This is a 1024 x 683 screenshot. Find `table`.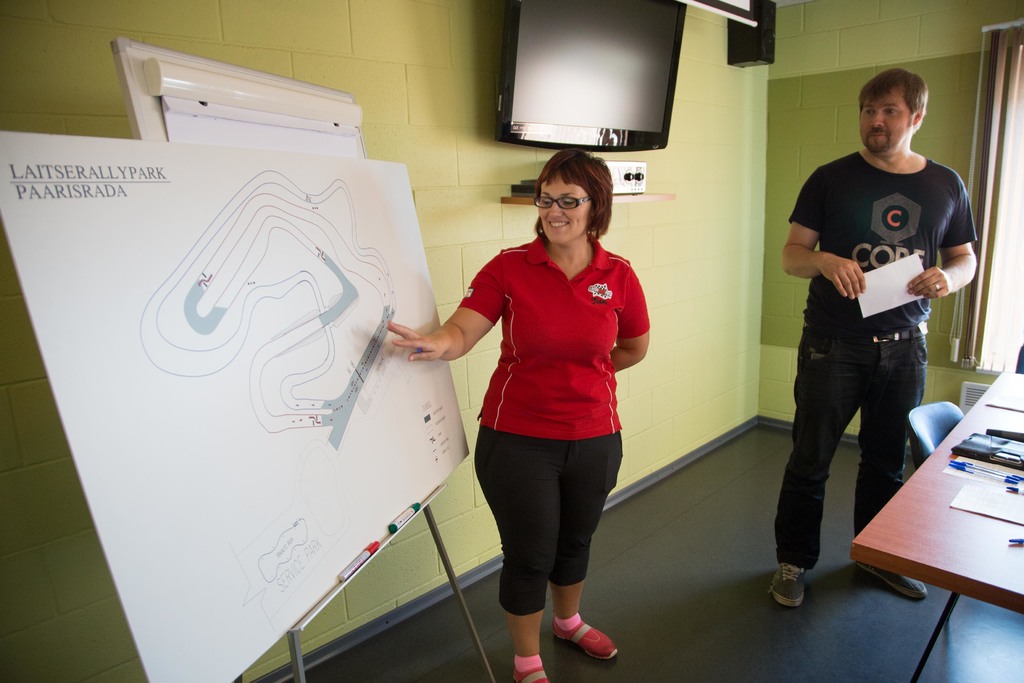
Bounding box: x1=850, y1=375, x2=1023, y2=682.
